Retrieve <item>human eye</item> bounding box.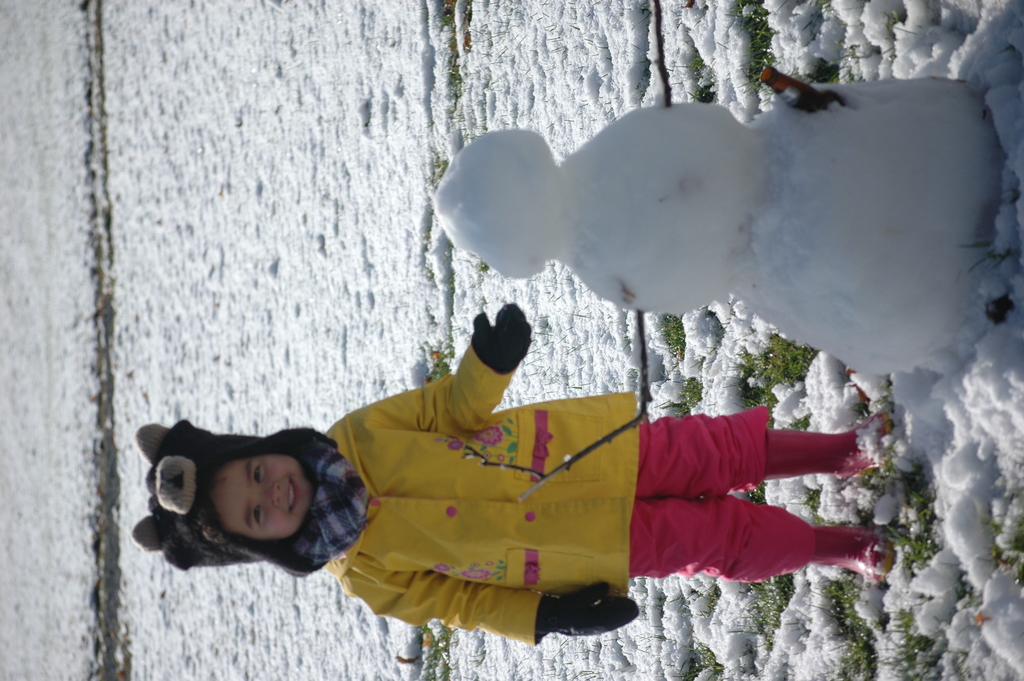
Bounding box: locate(251, 501, 266, 530).
